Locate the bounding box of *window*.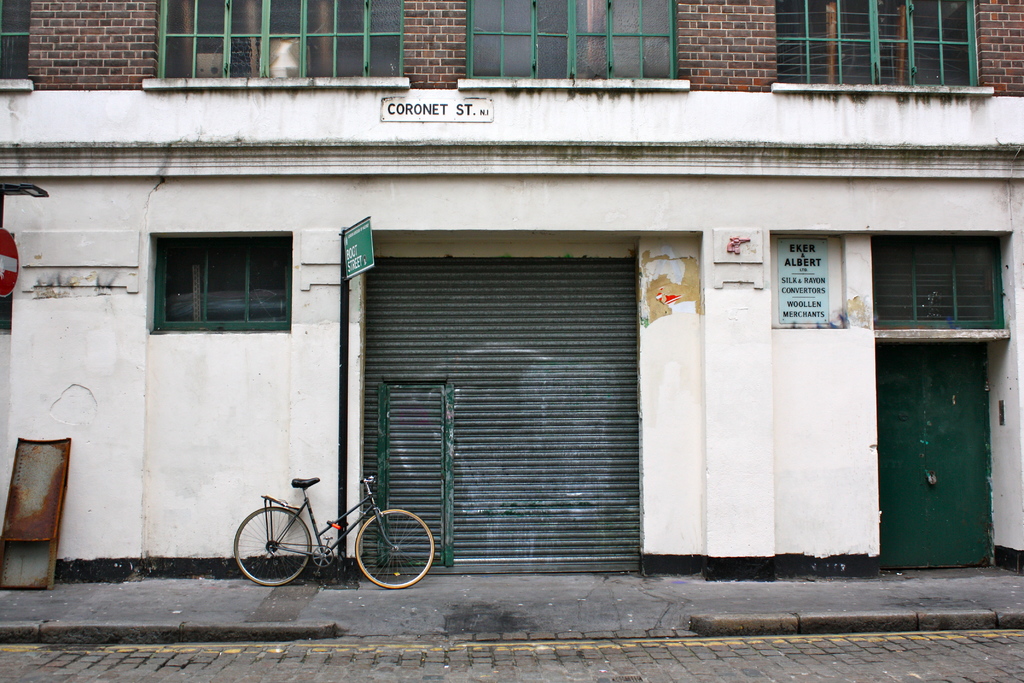
Bounding box: bbox=[457, 0, 689, 91].
